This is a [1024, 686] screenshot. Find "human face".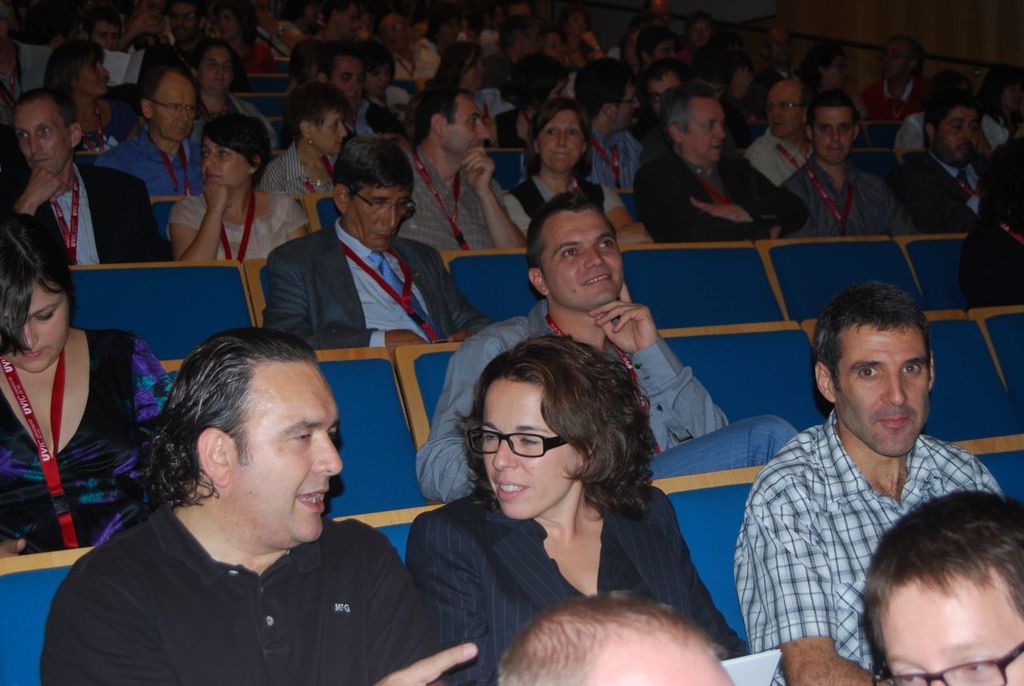
Bounding box: box(881, 35, 910, 82).
